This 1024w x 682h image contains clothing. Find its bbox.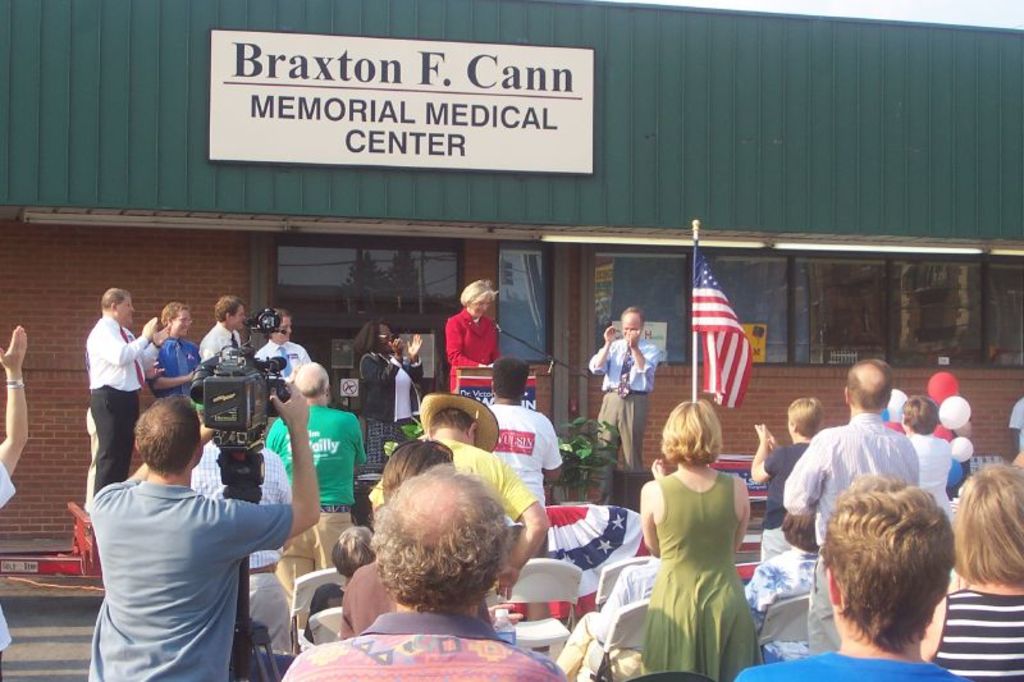
region(84, 477, 298, 681).
